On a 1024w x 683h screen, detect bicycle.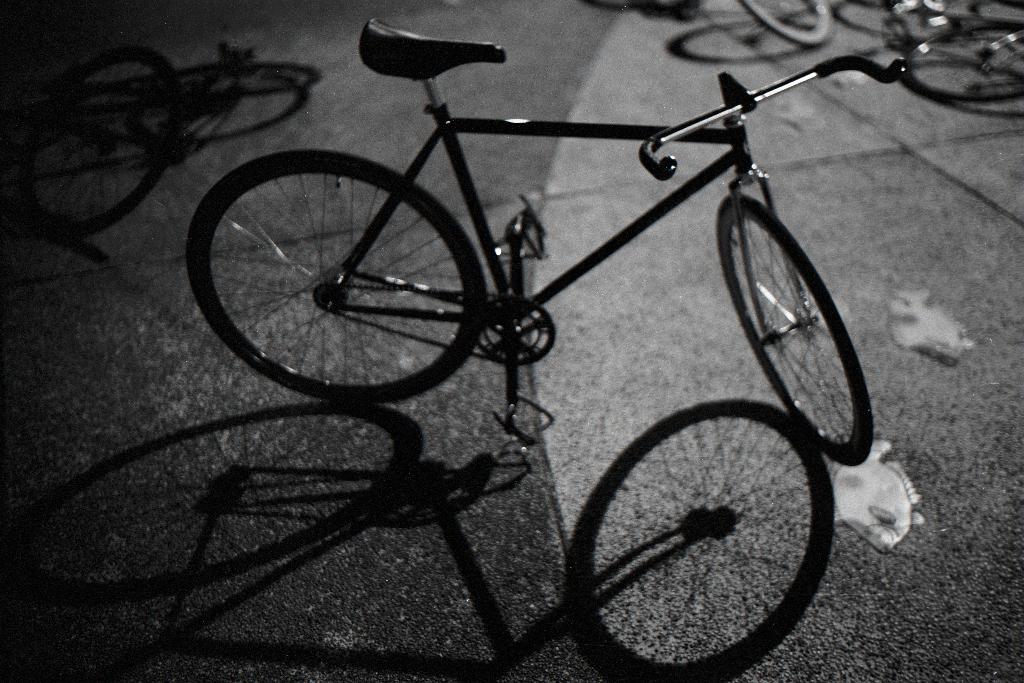
box(1, 45, 316, 237).
